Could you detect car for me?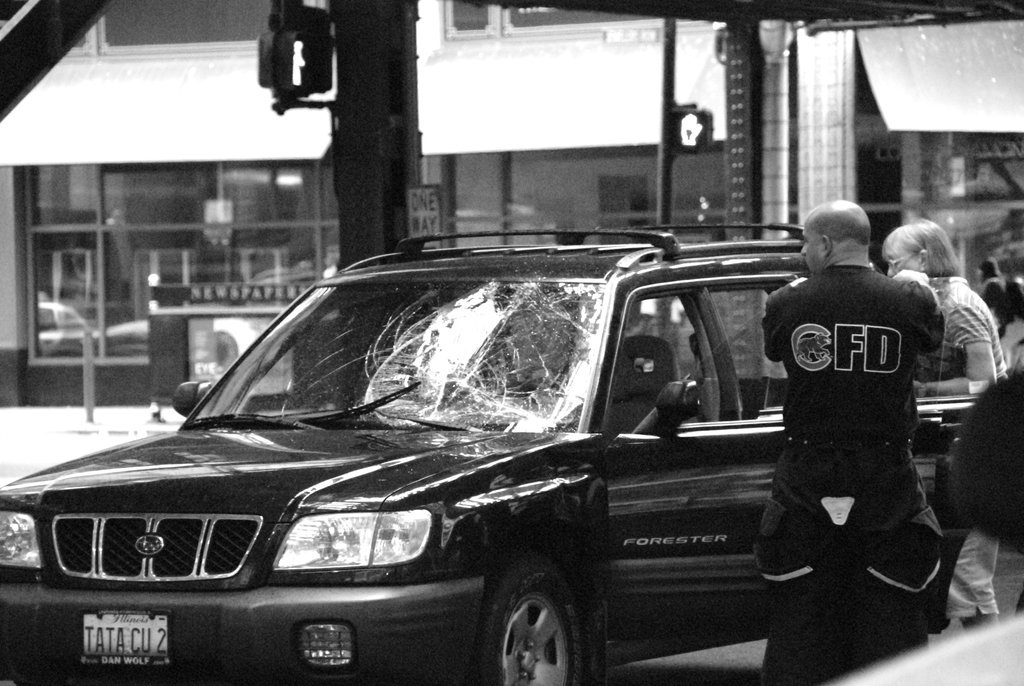
Detection result: select_region(6, 219, 1002, 685).
